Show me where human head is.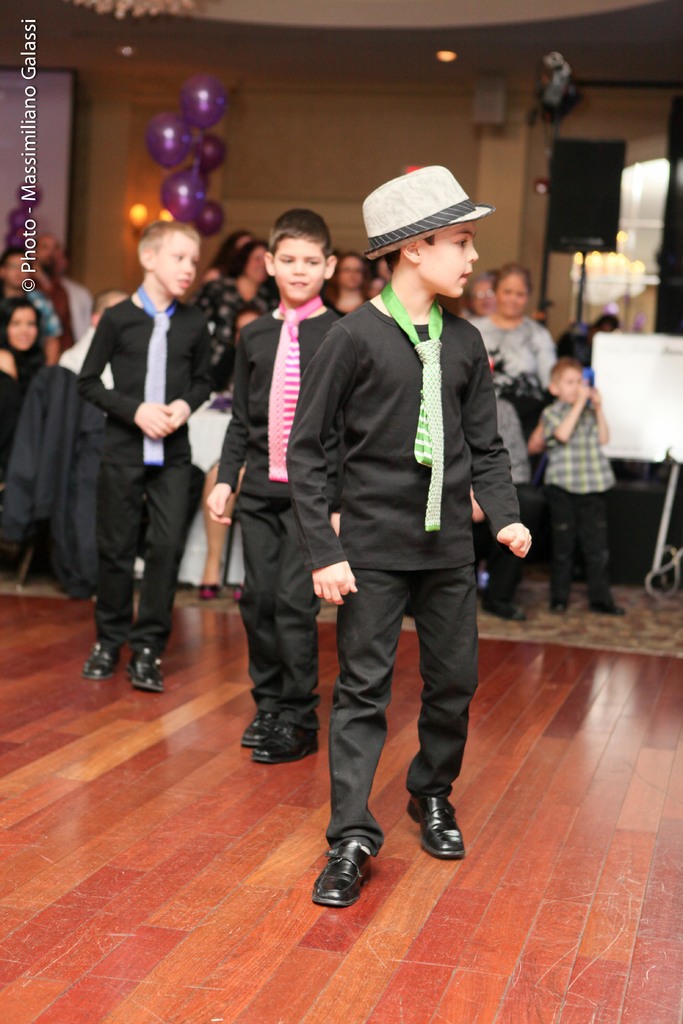
human head is at box(336, 252, 362, 289).
